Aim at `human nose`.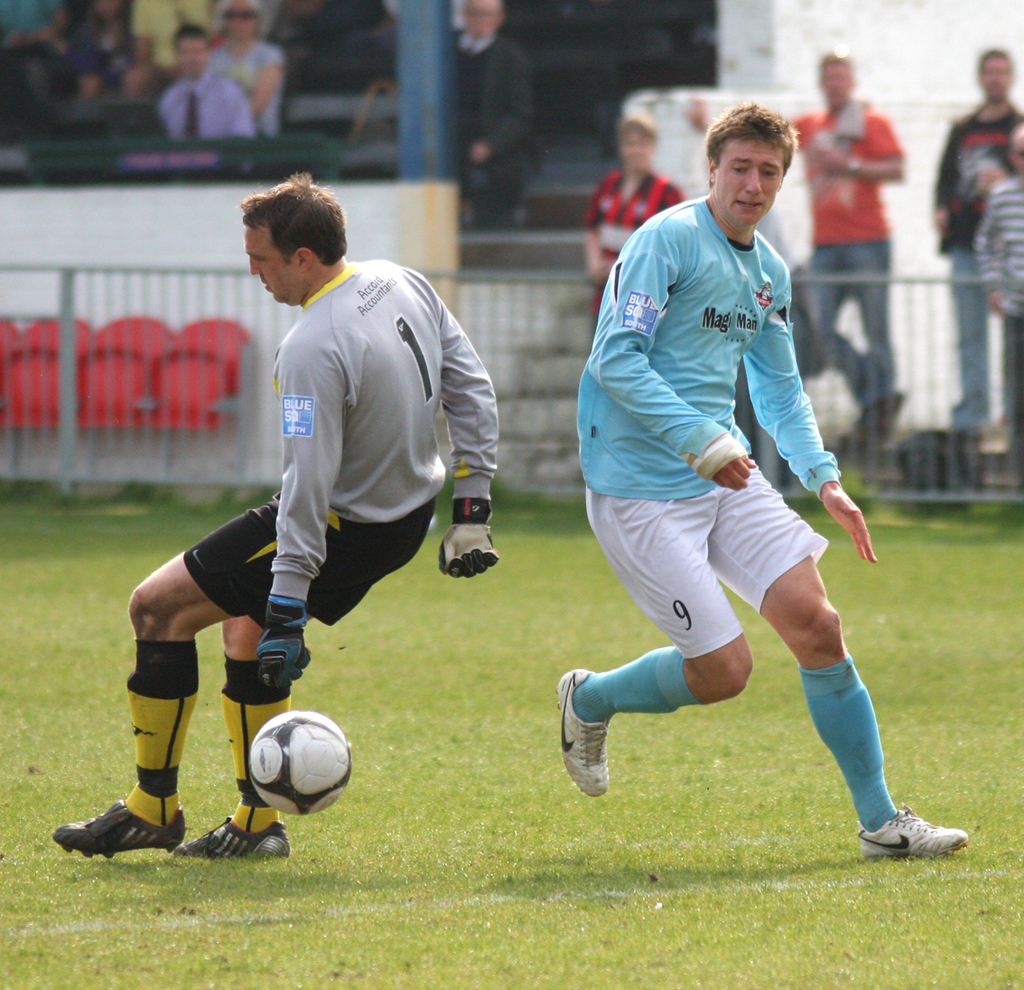
Aimed at Rect(742, 168, 768, 198).
